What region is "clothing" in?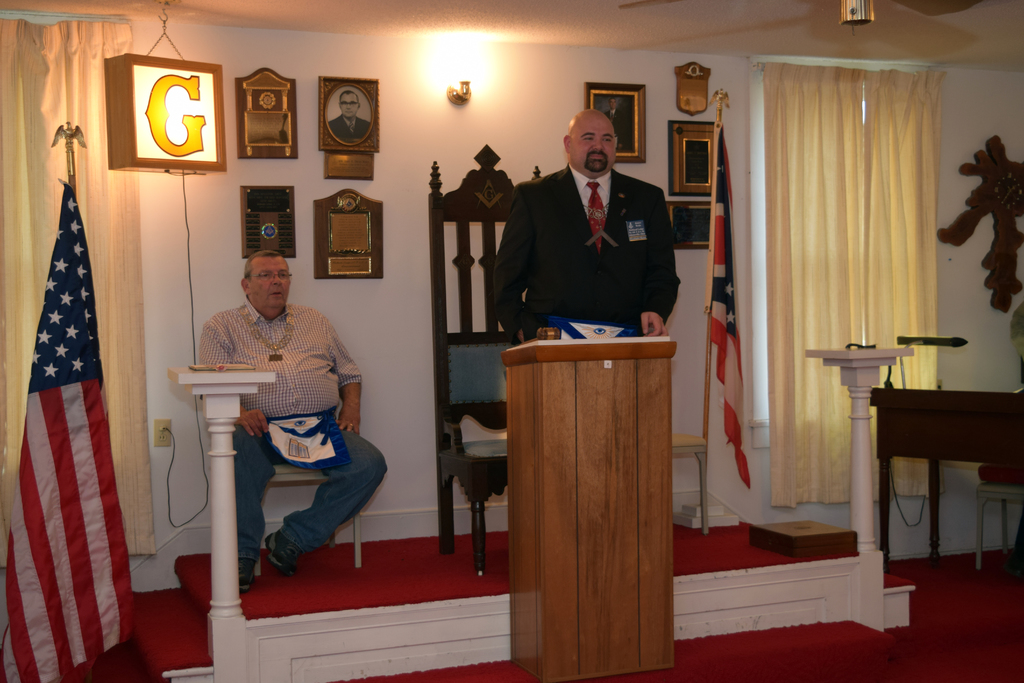
locate(190, 298, 389, 567).
